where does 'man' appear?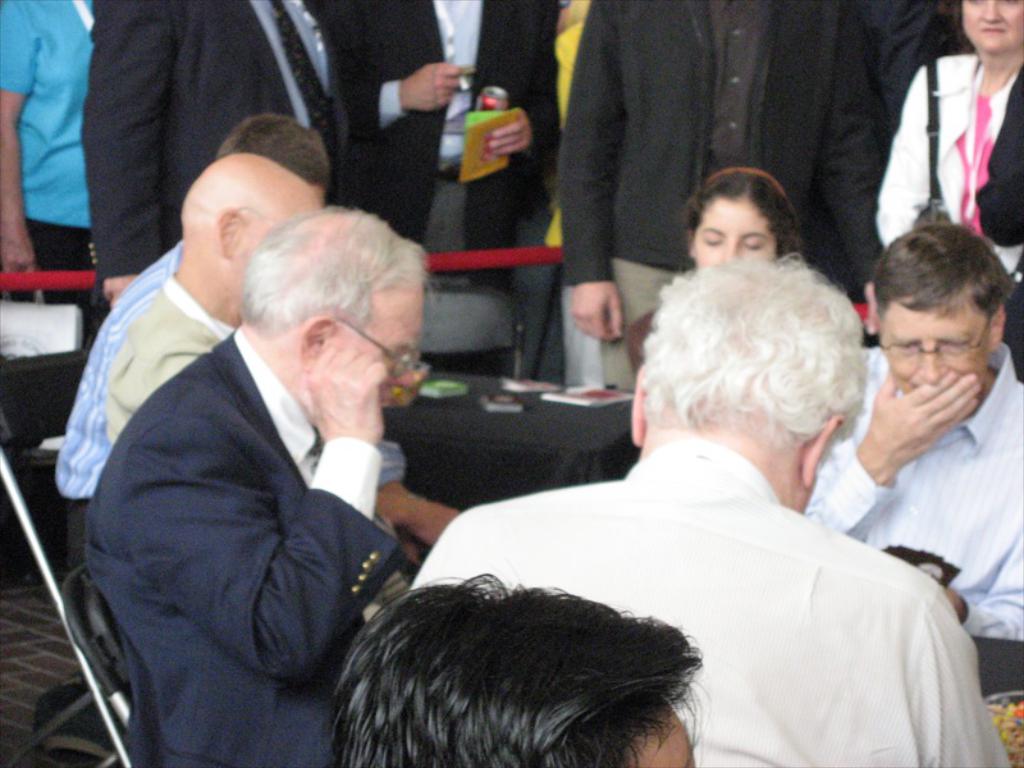
Appears at {"x1": 97, "y1": 151, "x2": 326, "y2": 434}.
